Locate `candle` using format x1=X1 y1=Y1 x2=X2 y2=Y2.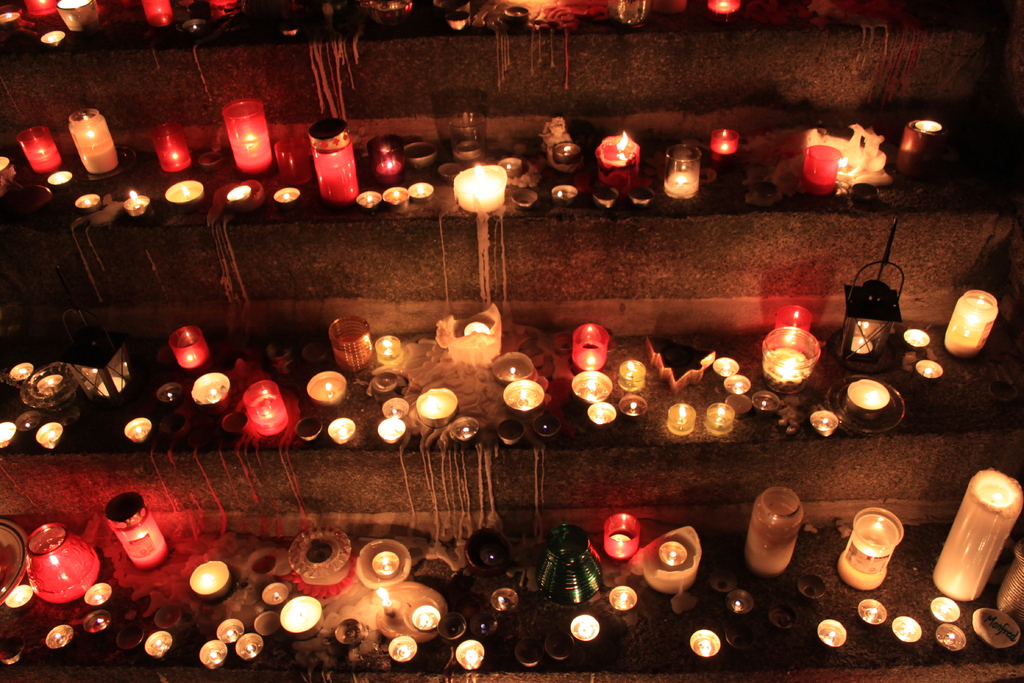
x1=666 y1=405 x2=696 y2=435.
